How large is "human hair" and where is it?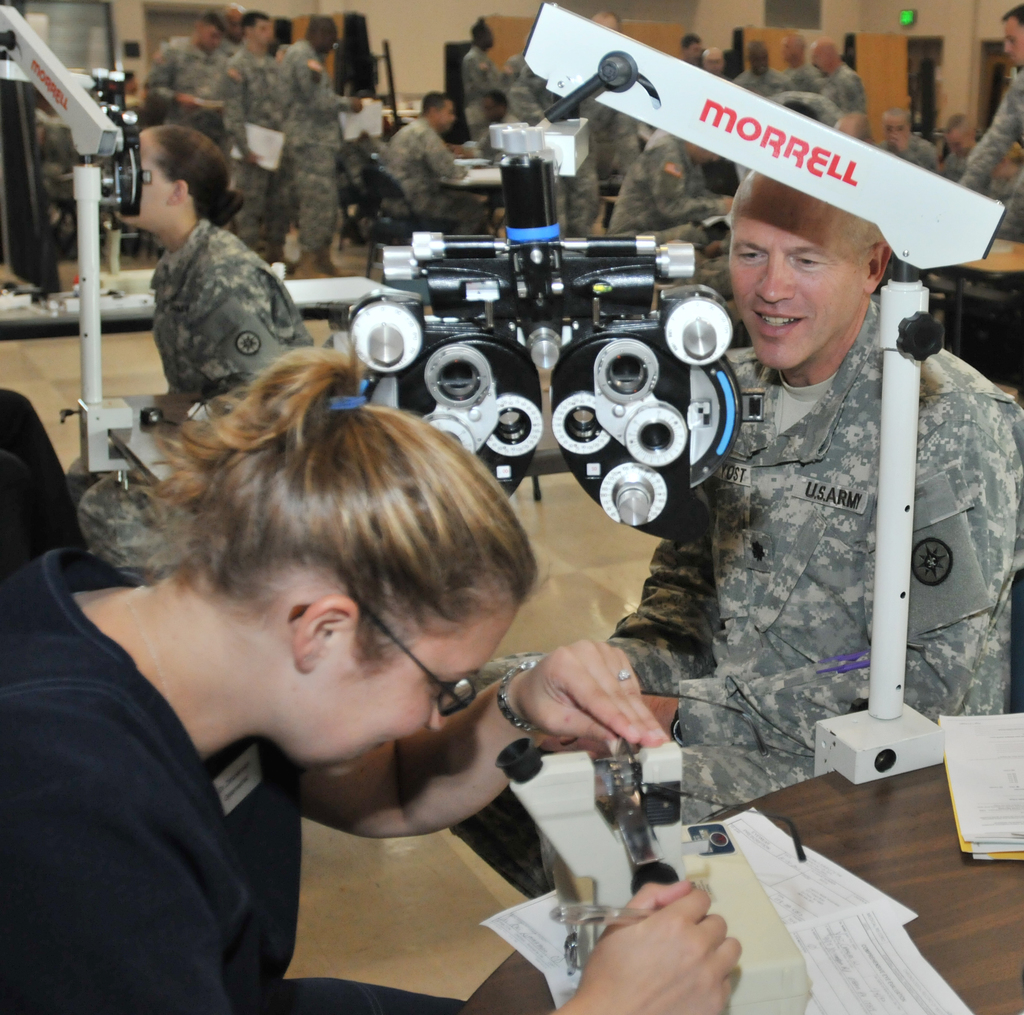
Bounding box: [237, 13, 272, 35].
